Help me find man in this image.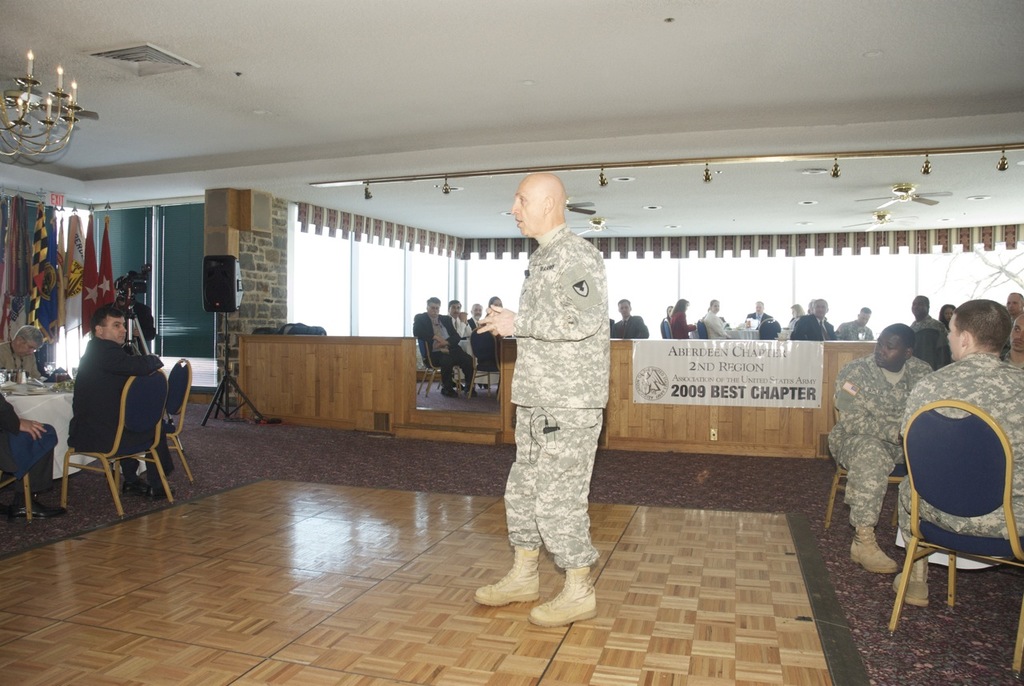
Found it: {"x1": 792, "y1": 298, "x2": 830, "y2": 340}.
